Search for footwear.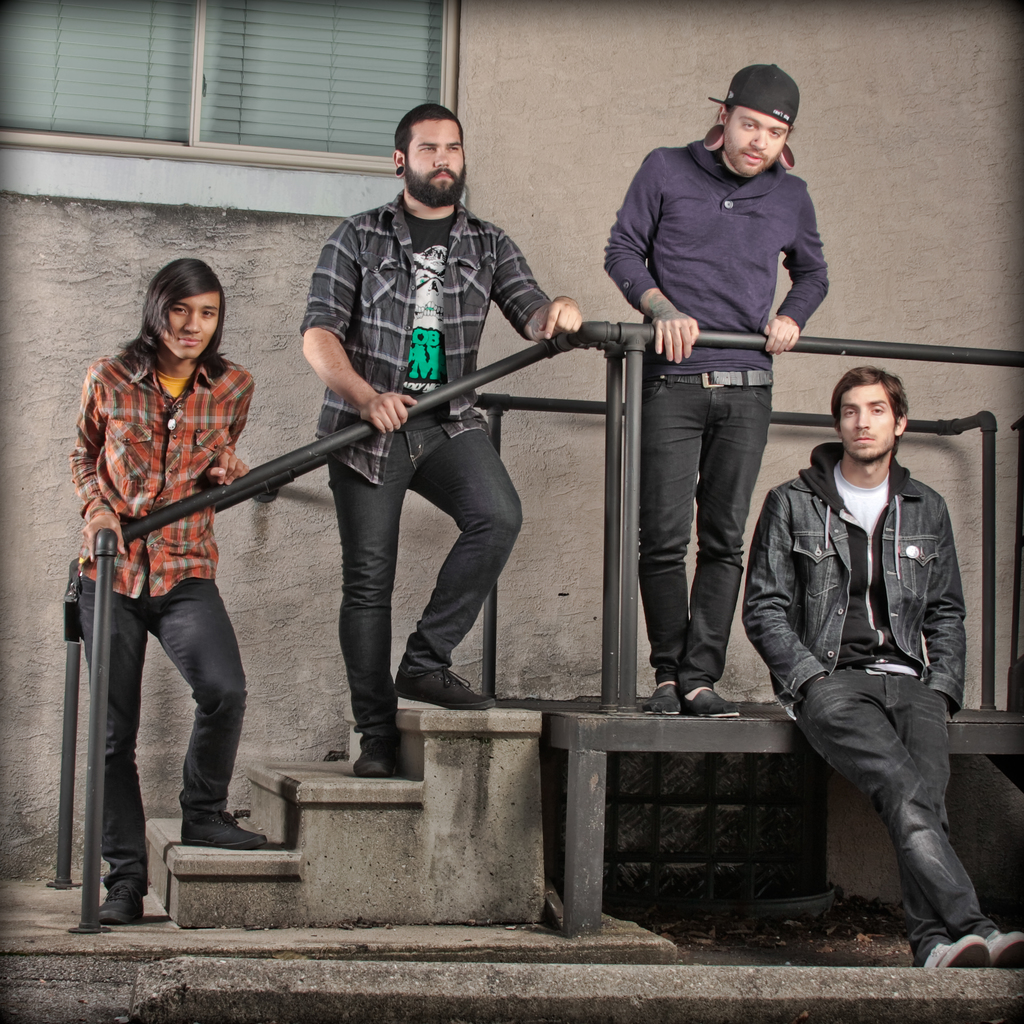
Found at bbox(643, 682, 684, 717).
